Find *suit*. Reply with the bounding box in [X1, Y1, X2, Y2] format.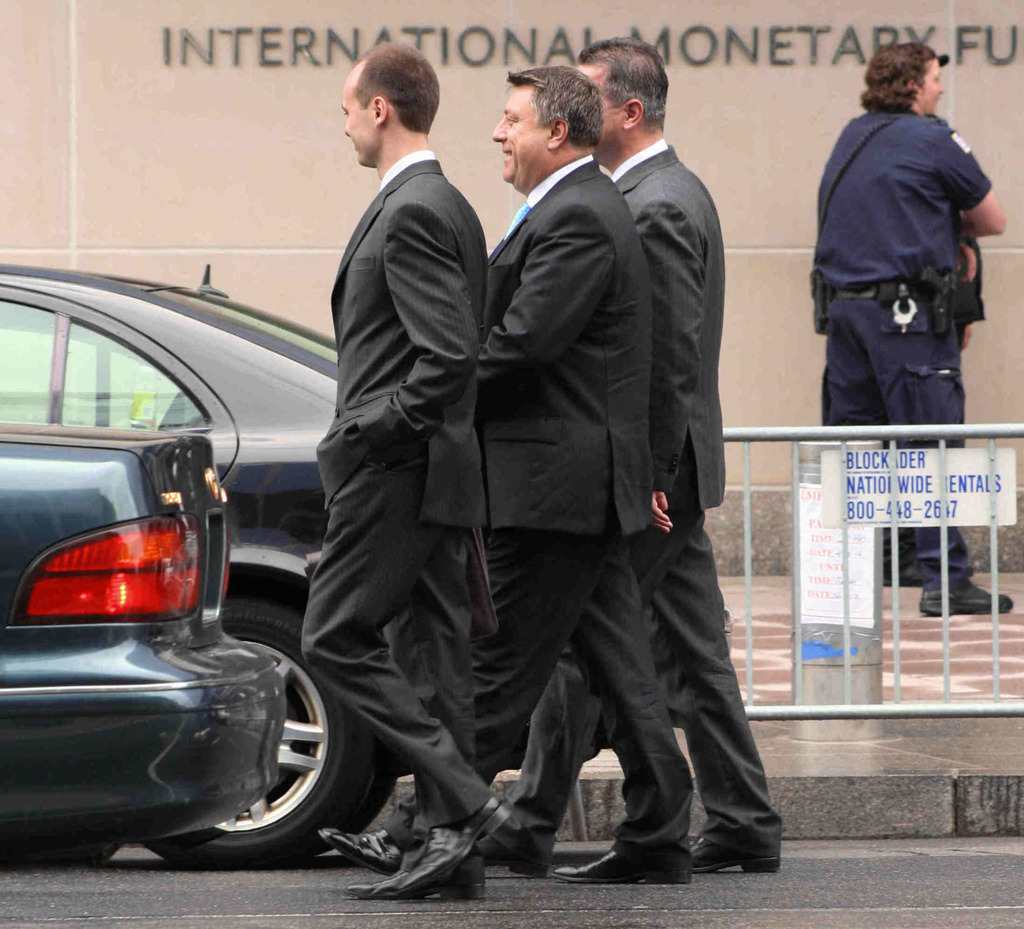
[301, 160, 488, 868].
